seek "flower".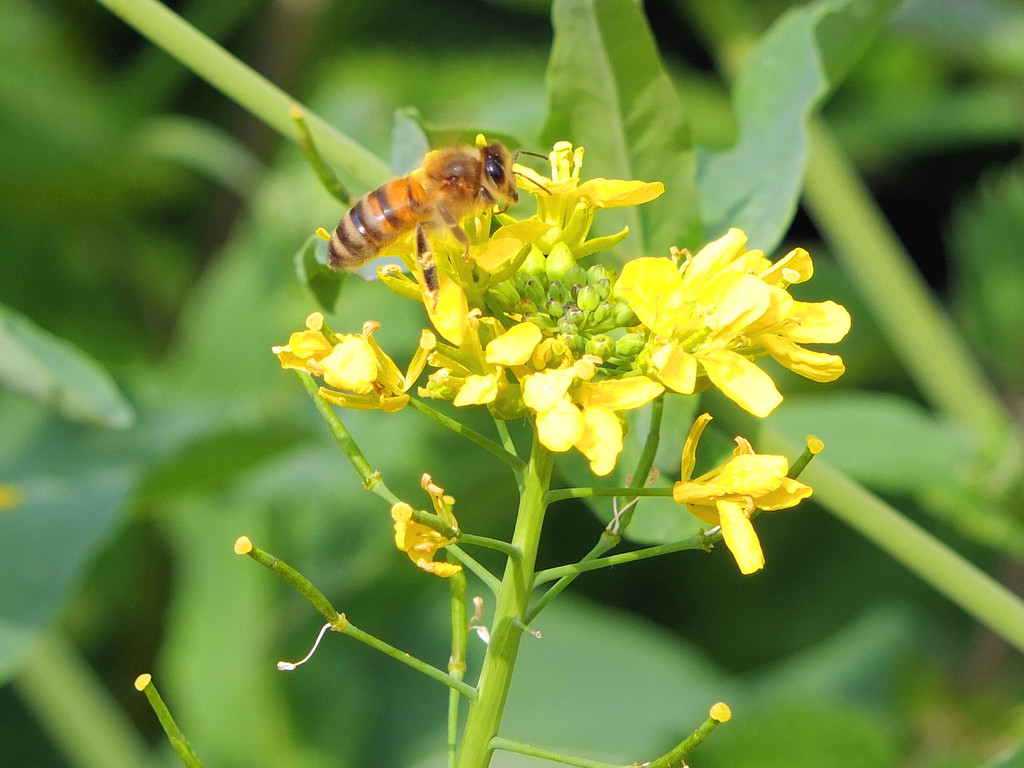
673, 426, 812, 568.
